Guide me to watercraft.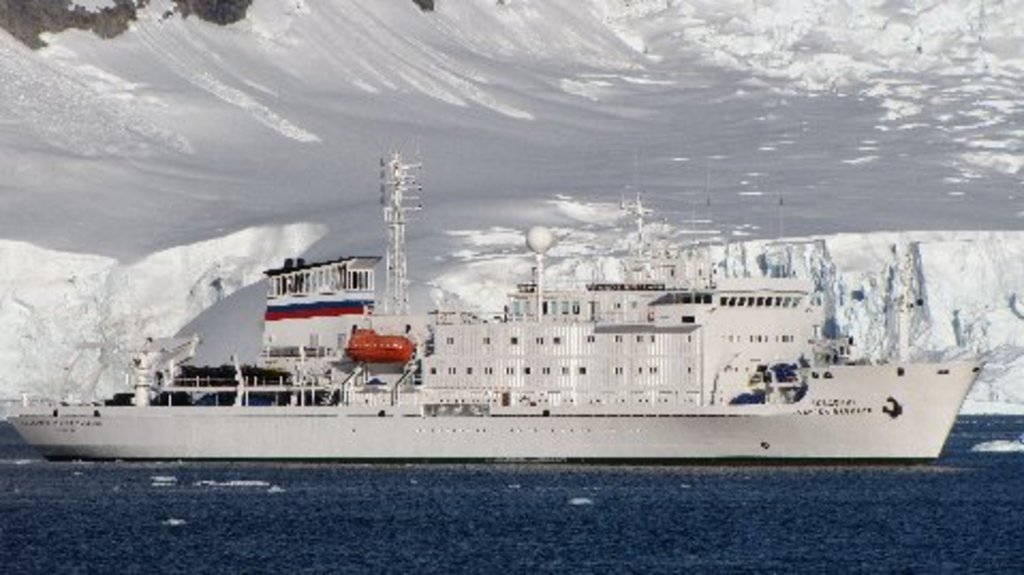
Guidance: 4:156:990:457.
